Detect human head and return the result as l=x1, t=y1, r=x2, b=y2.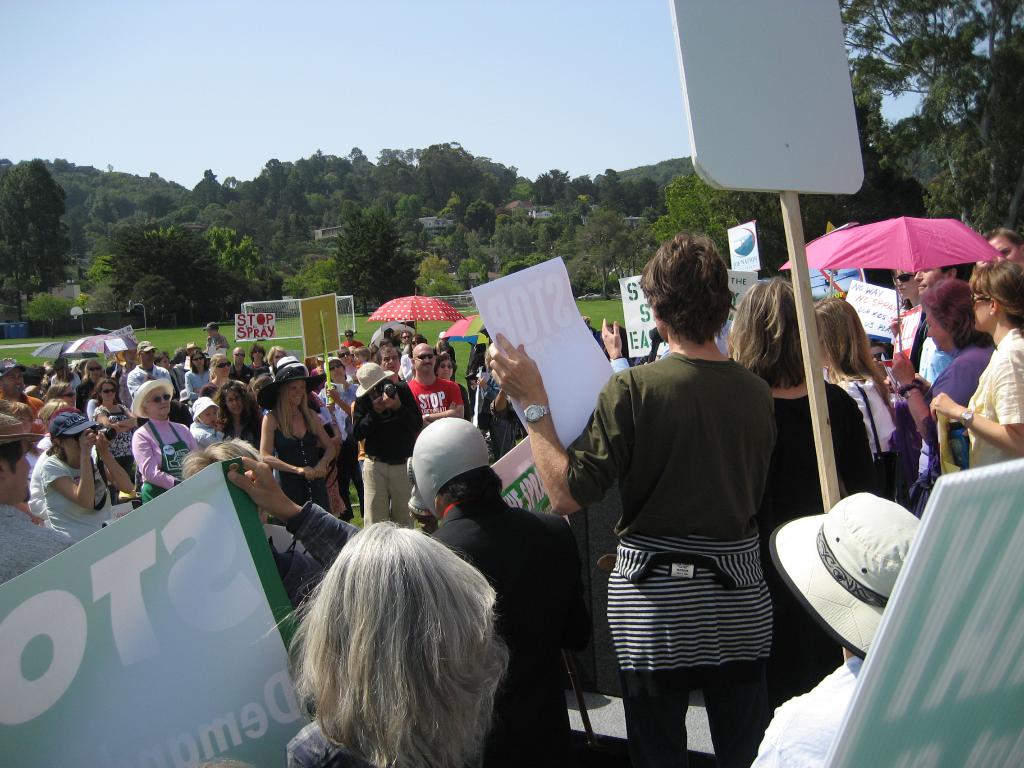
l=410, t=415, r=499, b=512.
